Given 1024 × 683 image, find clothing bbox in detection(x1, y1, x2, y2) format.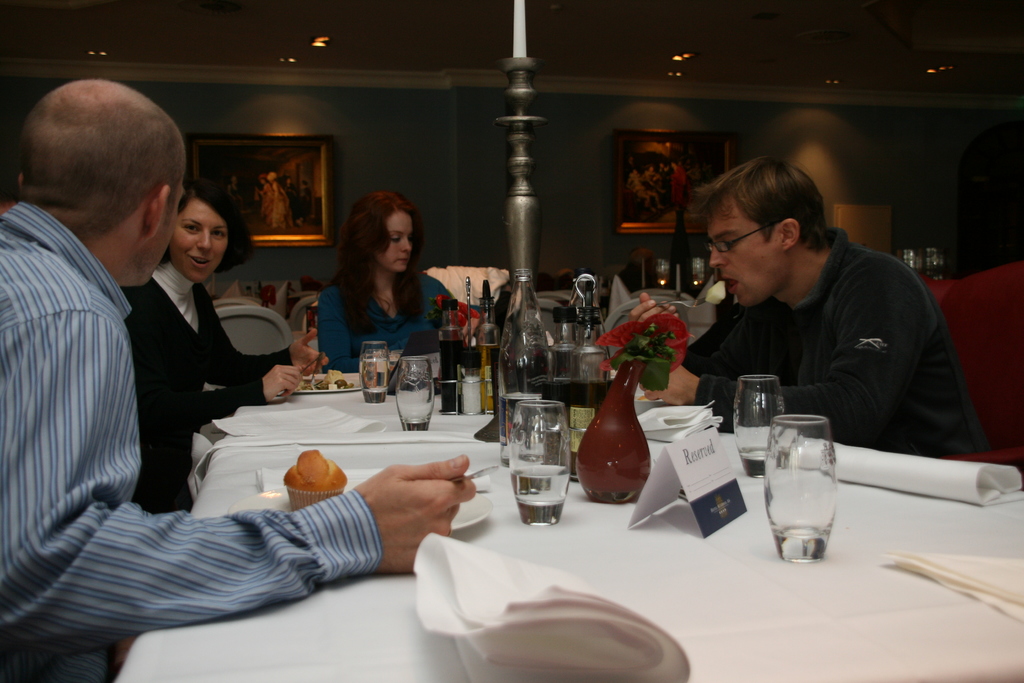
detection(642, 170, 658, 204).
